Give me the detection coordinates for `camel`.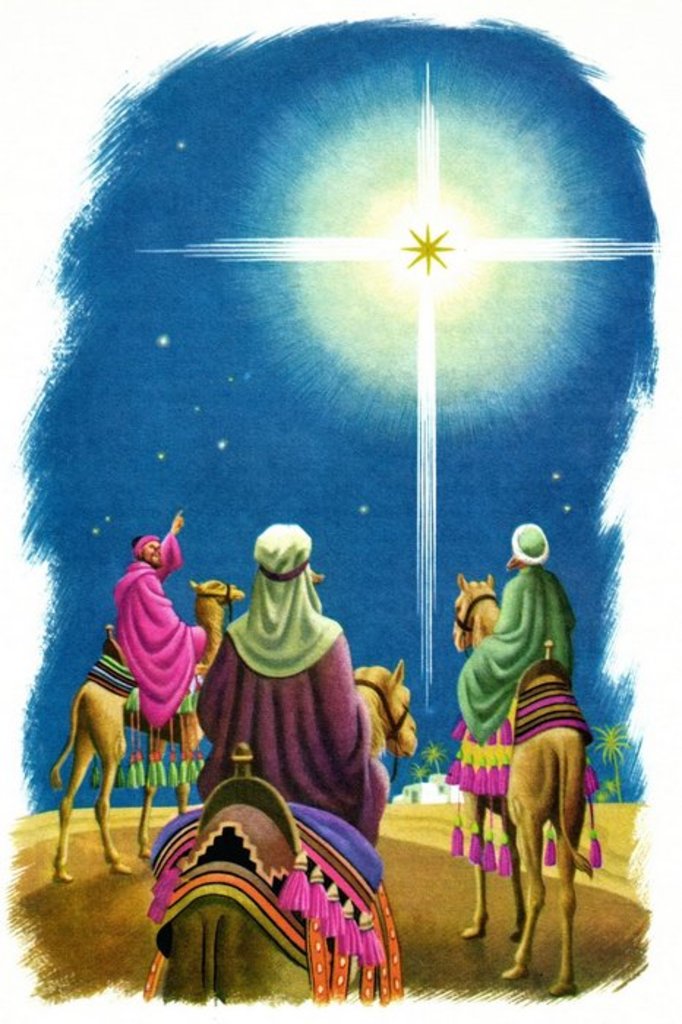
(48, 582, 246, 884).
